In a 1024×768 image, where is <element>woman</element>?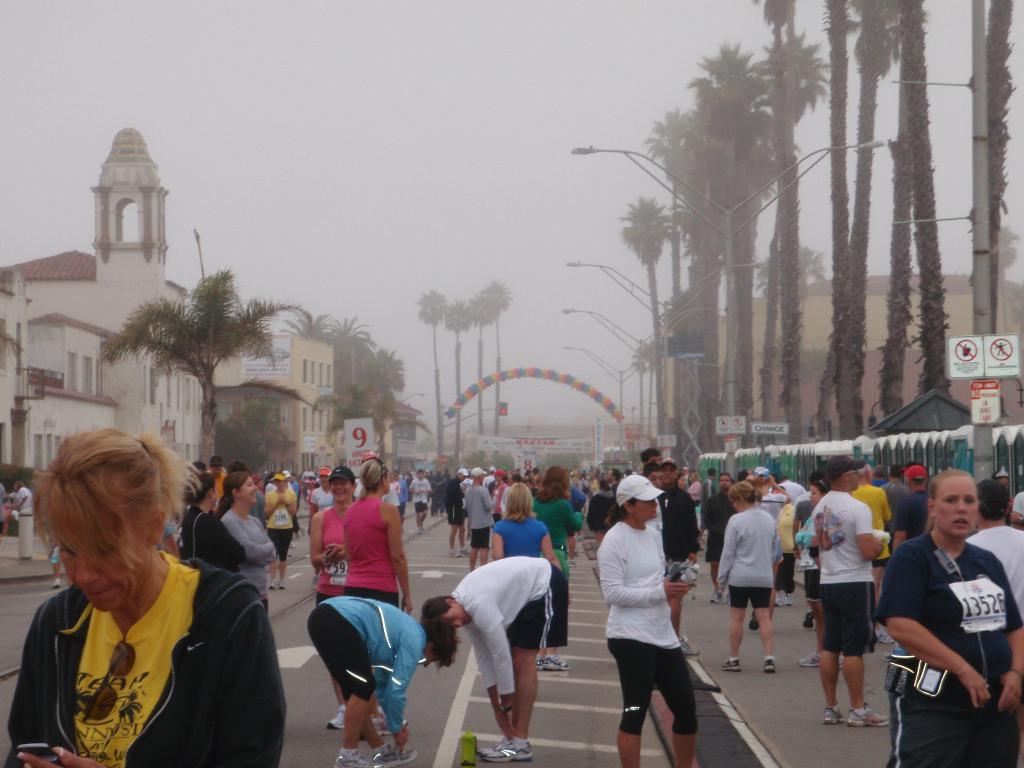
[left=874, top=472, right=1023, bottom=767].
